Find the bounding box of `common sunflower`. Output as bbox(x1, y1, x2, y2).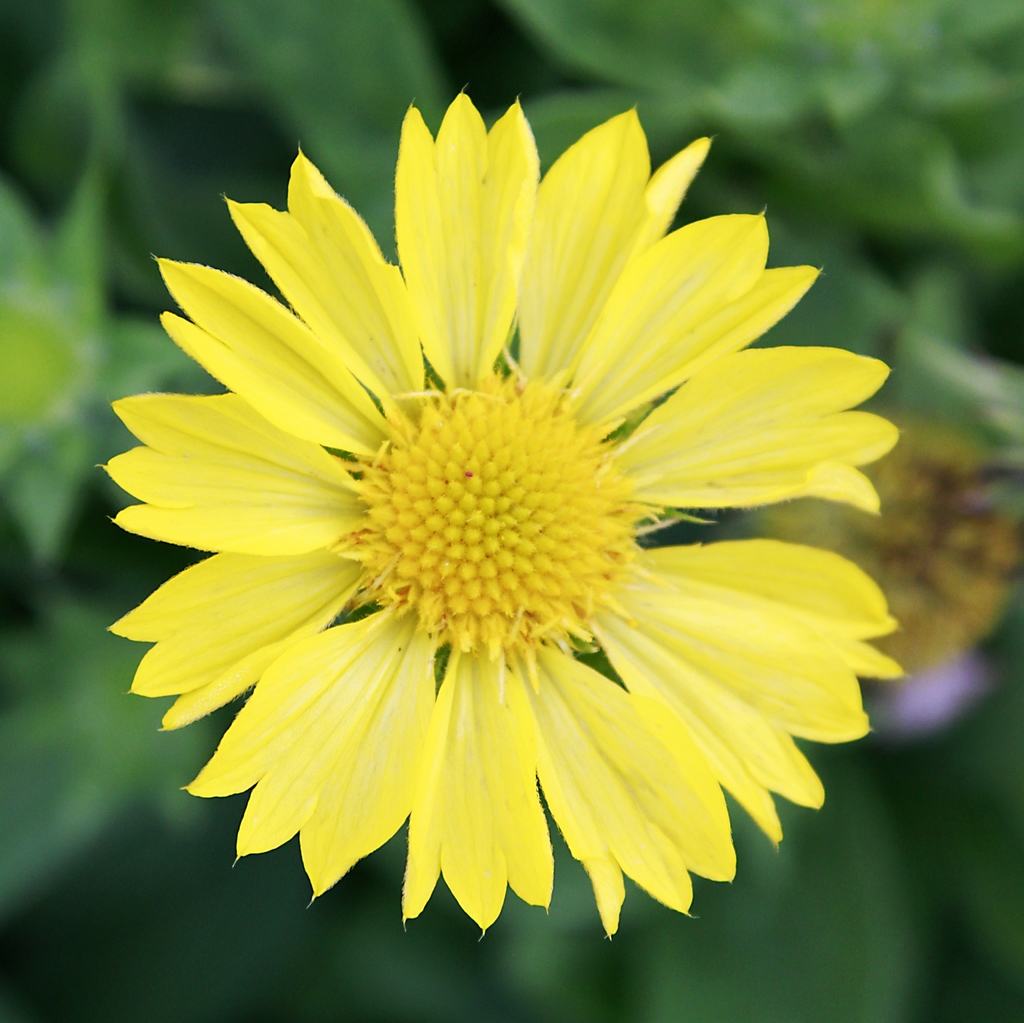
bbox(77, 118, 933, 998).
